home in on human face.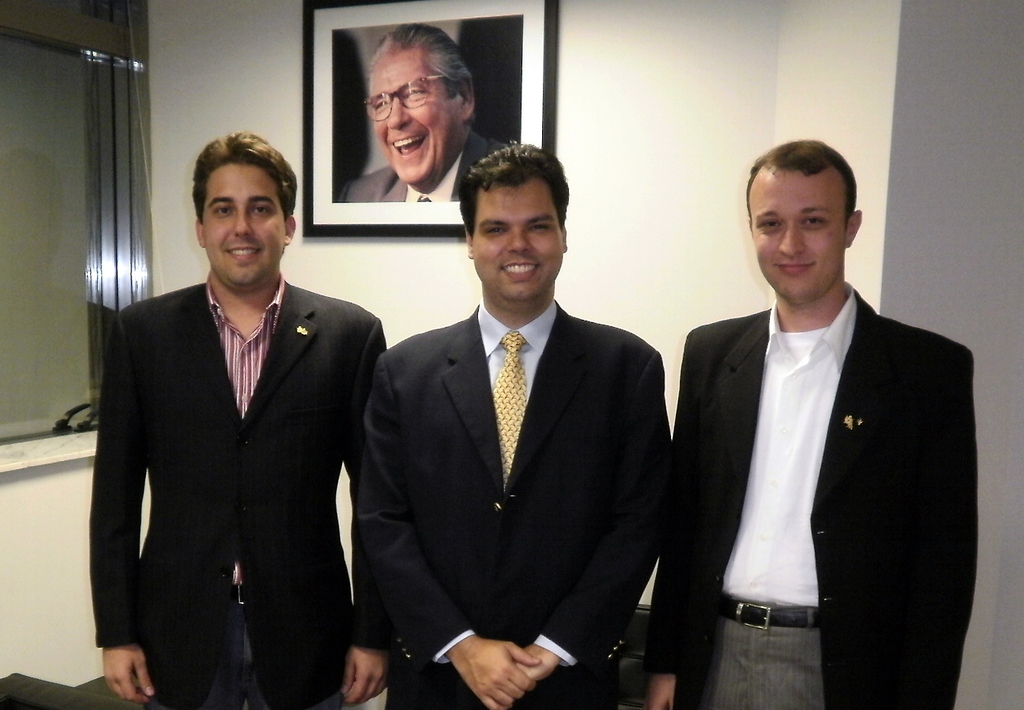
Homed in at left=199, top=169, right=287, bottom=291.
